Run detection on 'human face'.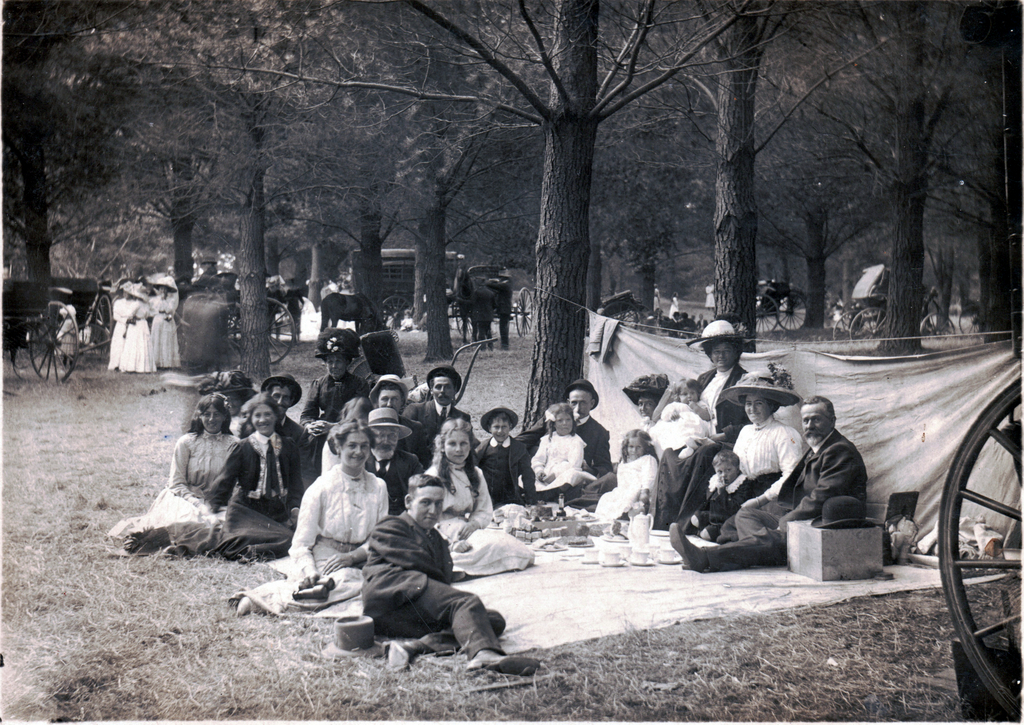
Result: BBox(682, 389, 700, 405).
